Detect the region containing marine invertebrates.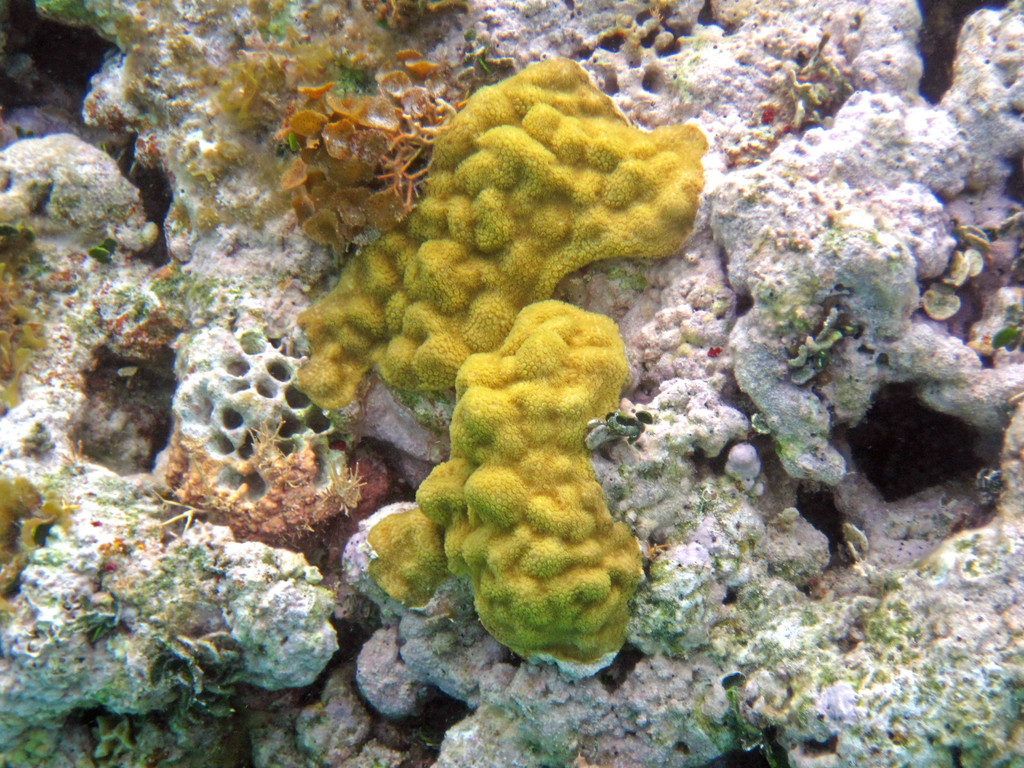
[266,4,479,266].
